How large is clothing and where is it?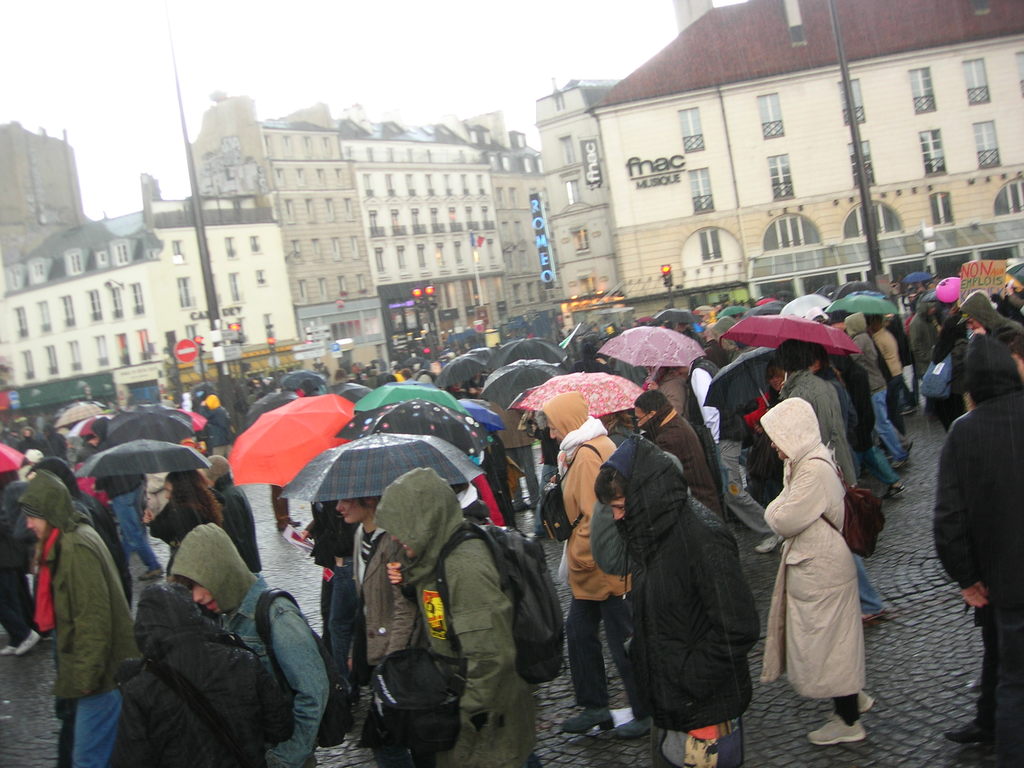
Bounding box: 963/289/1023/351.
